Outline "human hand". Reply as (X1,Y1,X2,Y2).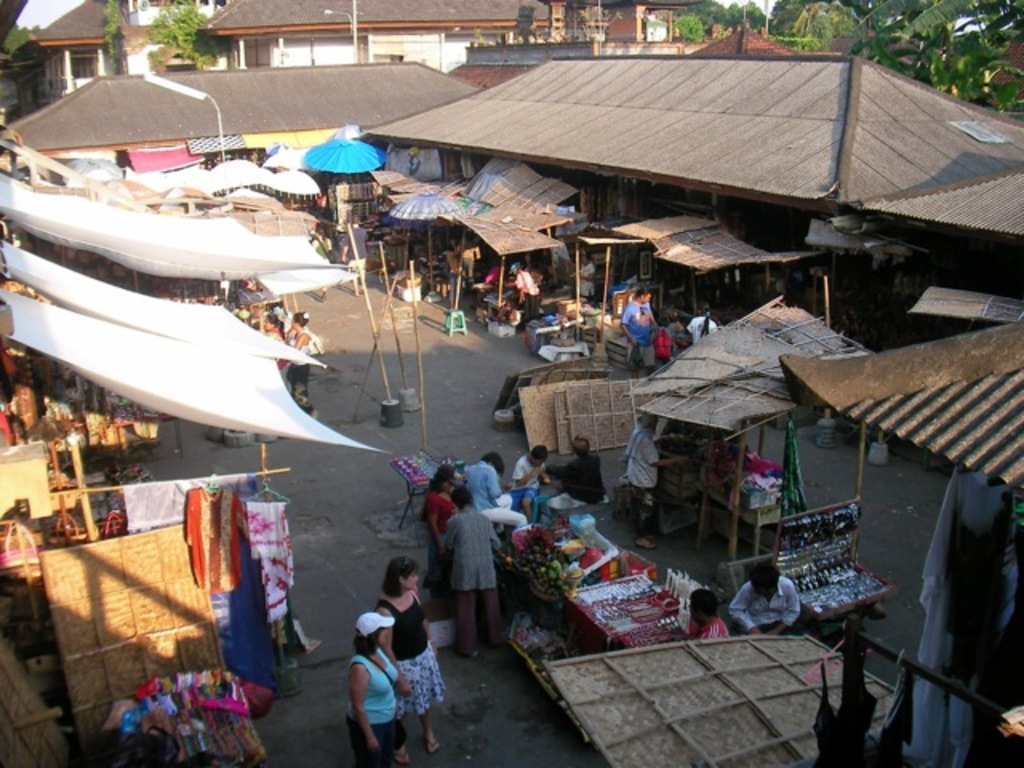
(397,678,410,701).
